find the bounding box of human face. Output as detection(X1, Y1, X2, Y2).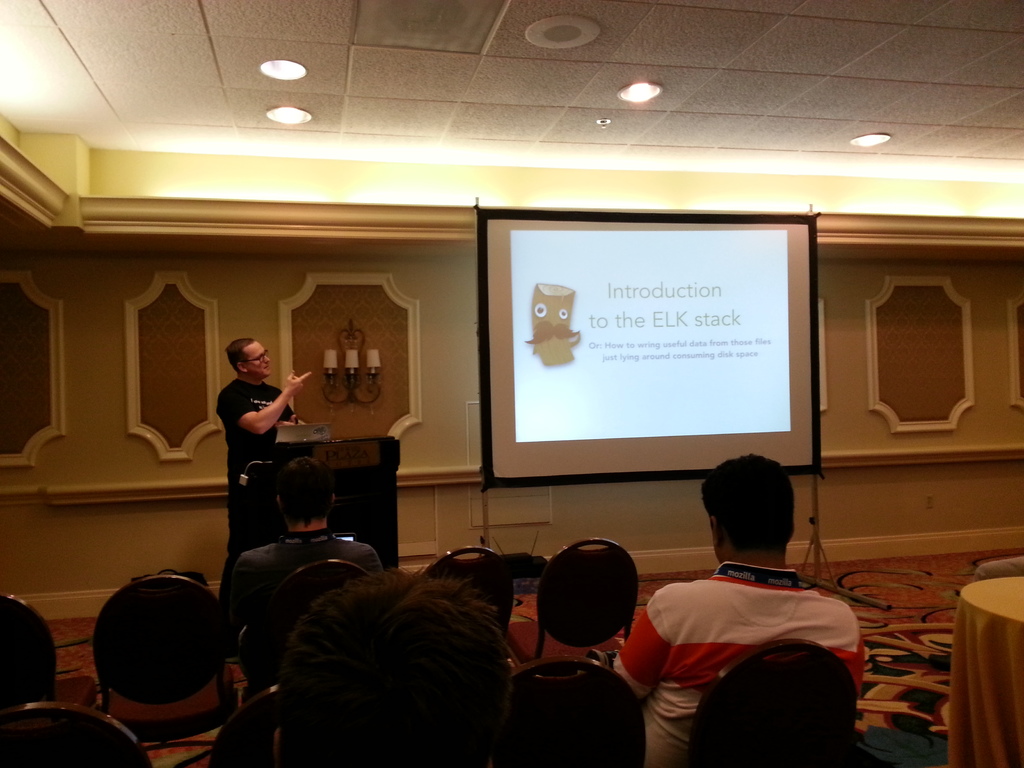
detection(243, 340, 272, 379).
